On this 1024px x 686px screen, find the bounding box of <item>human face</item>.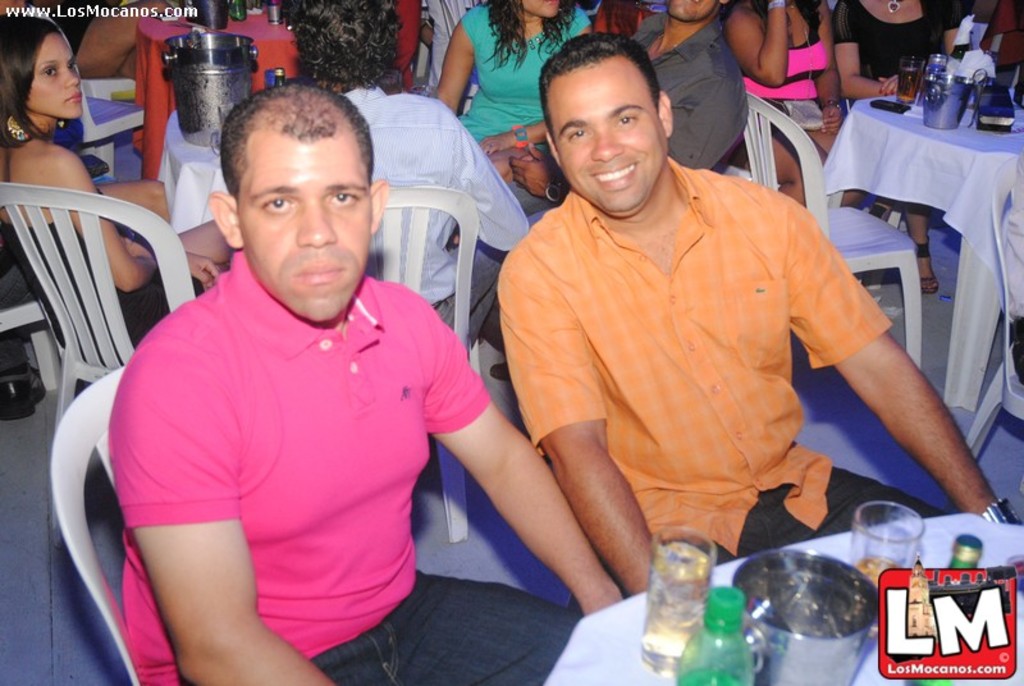
Bounding box: Rect(237, 129, 372, 324).
